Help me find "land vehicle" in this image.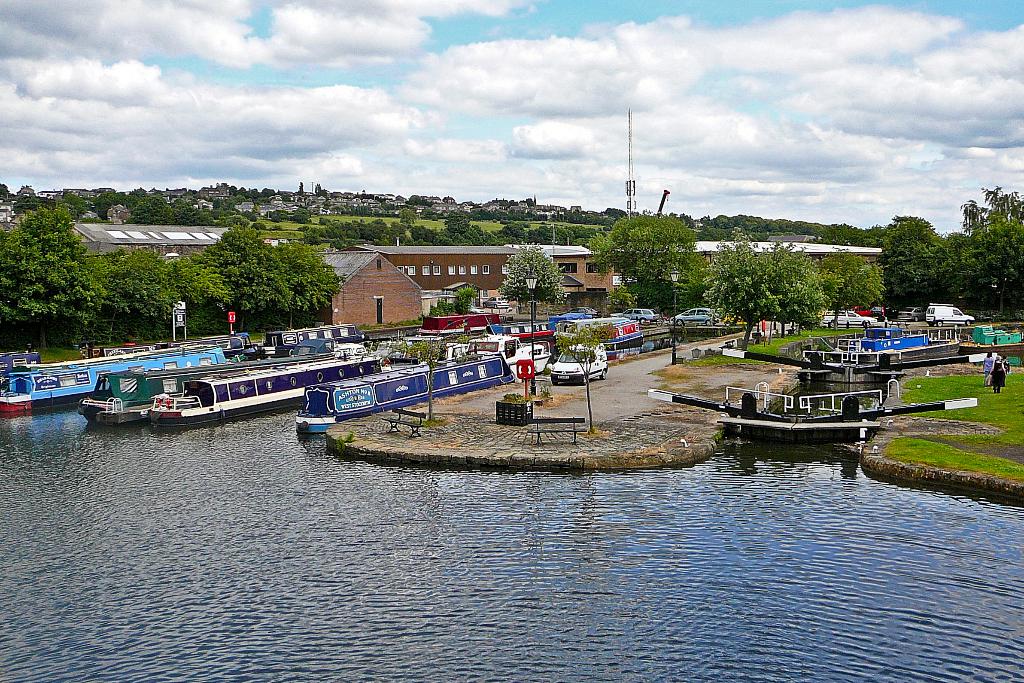
Found it: bbox=(609, 308, 657, 324).
